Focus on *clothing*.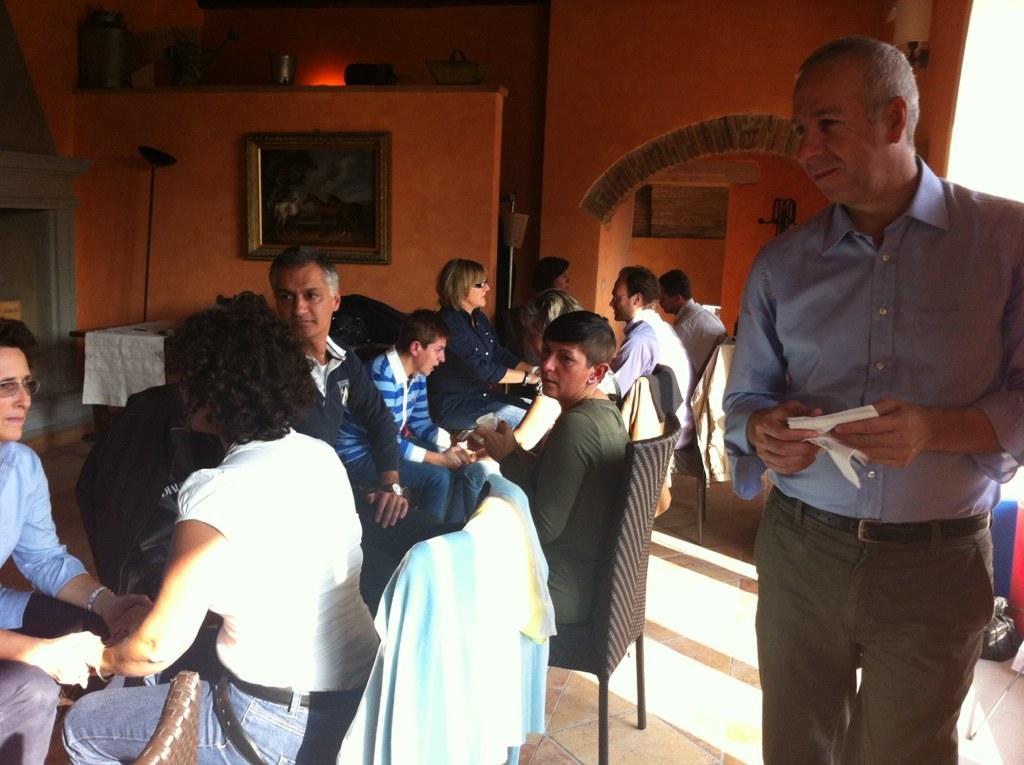
Focused at <bbox>424, 305, 526, 431</bbox>.
